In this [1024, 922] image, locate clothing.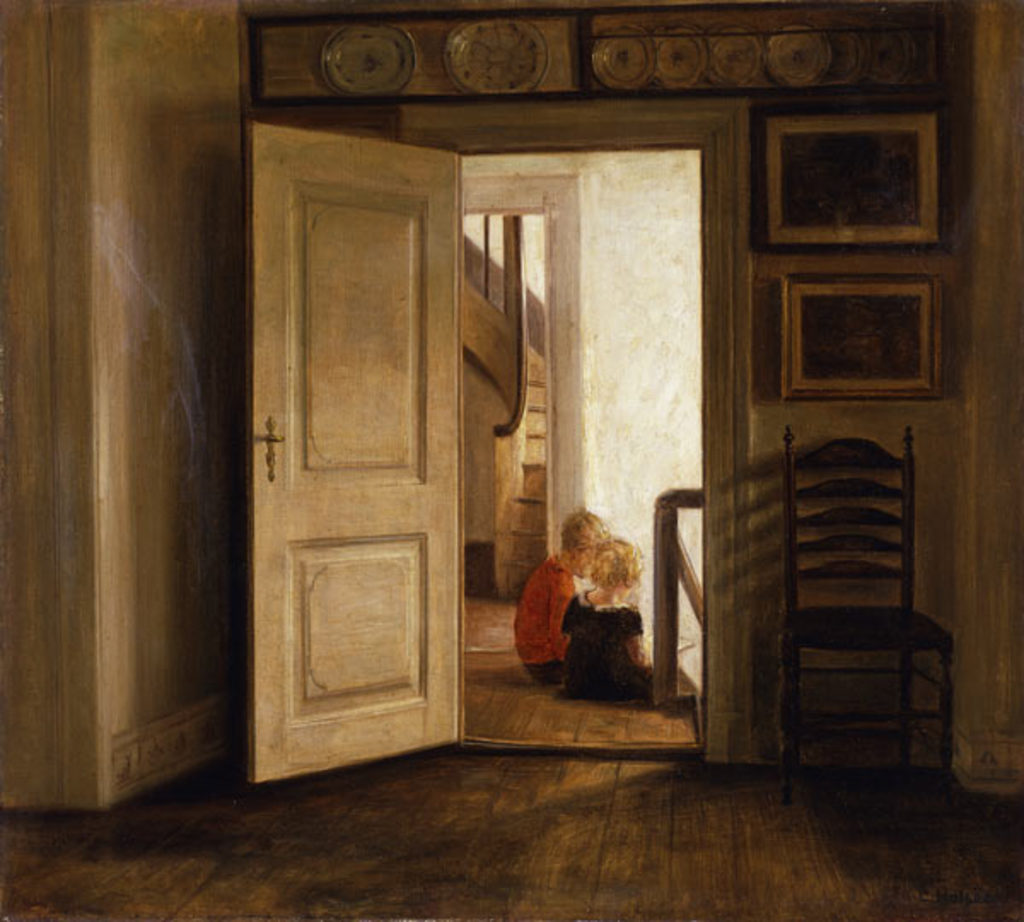
Bounding box: {"left": 556, "top": 591, "right": 654, "bottom": 698}.
